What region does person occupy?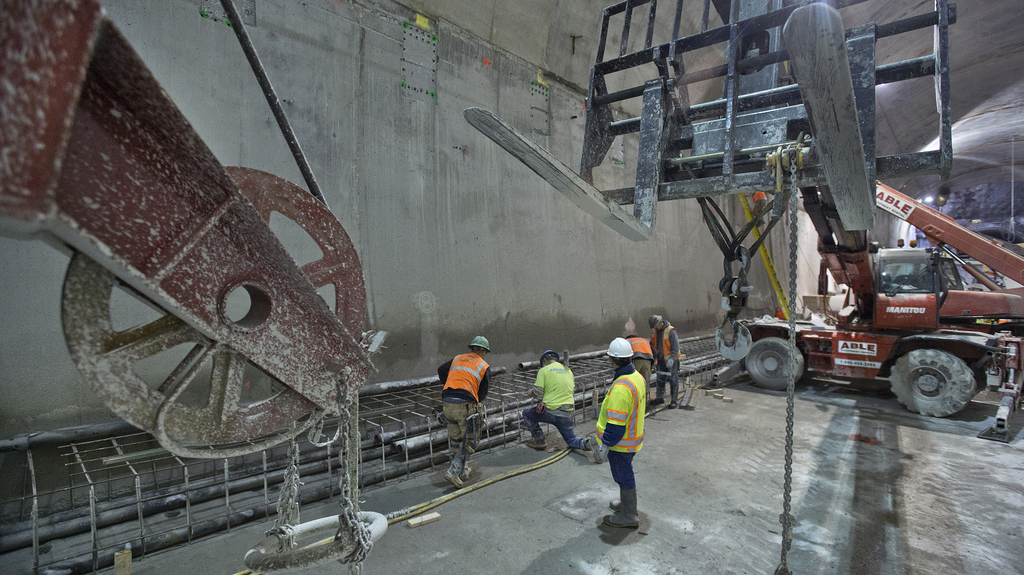
596/325/656/525.
